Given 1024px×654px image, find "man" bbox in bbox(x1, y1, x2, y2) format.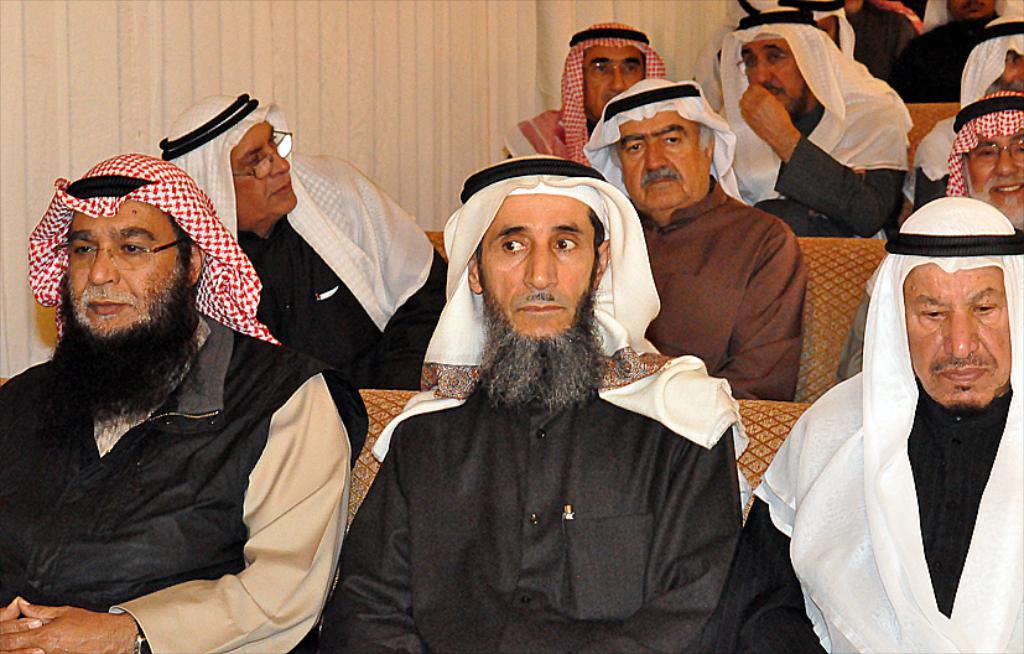
bbox(582, 81, 820, 416).
